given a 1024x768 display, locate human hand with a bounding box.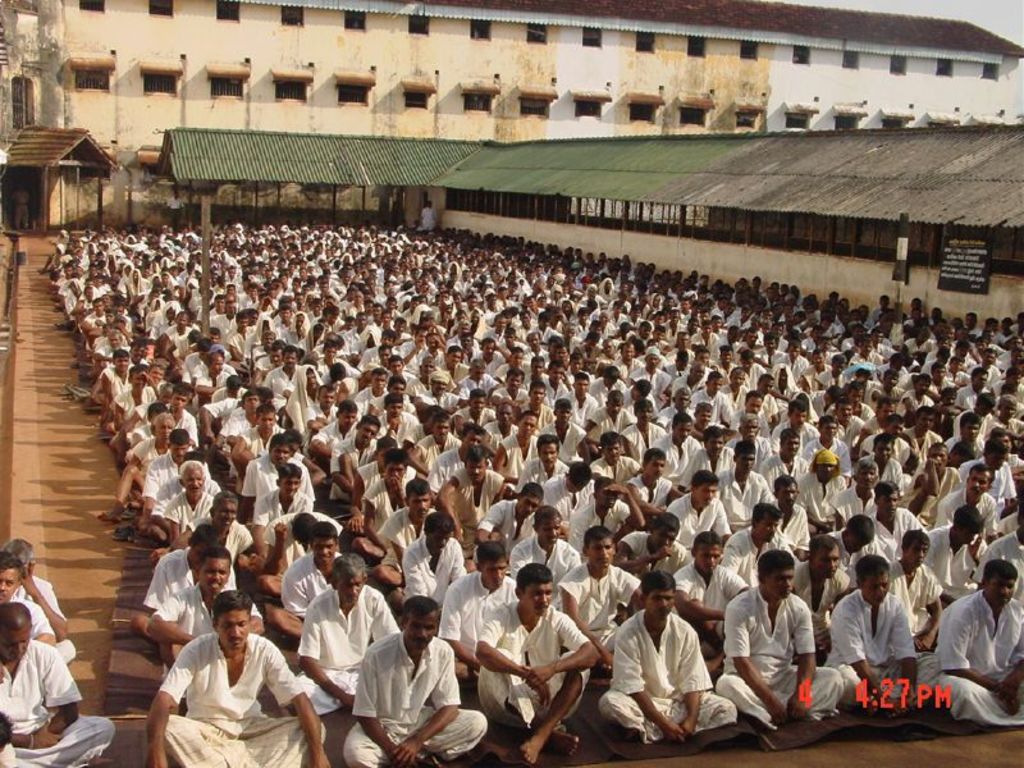
Located: [x1=925, y1=458, x2=942, y2=472].
